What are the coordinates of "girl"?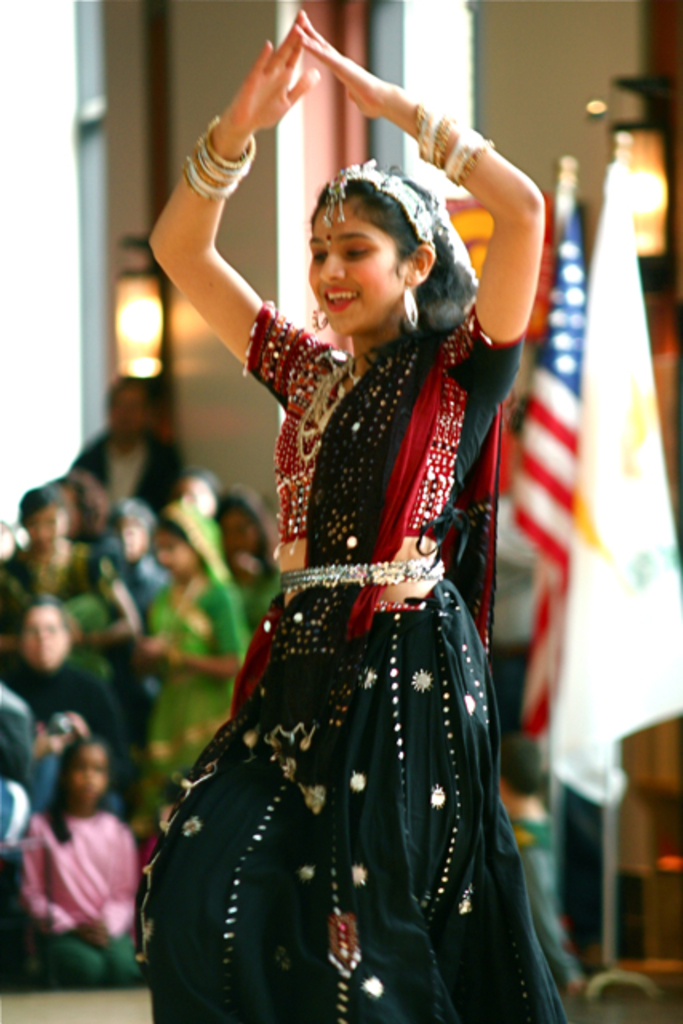
crop(21, 734, 149, 992).
